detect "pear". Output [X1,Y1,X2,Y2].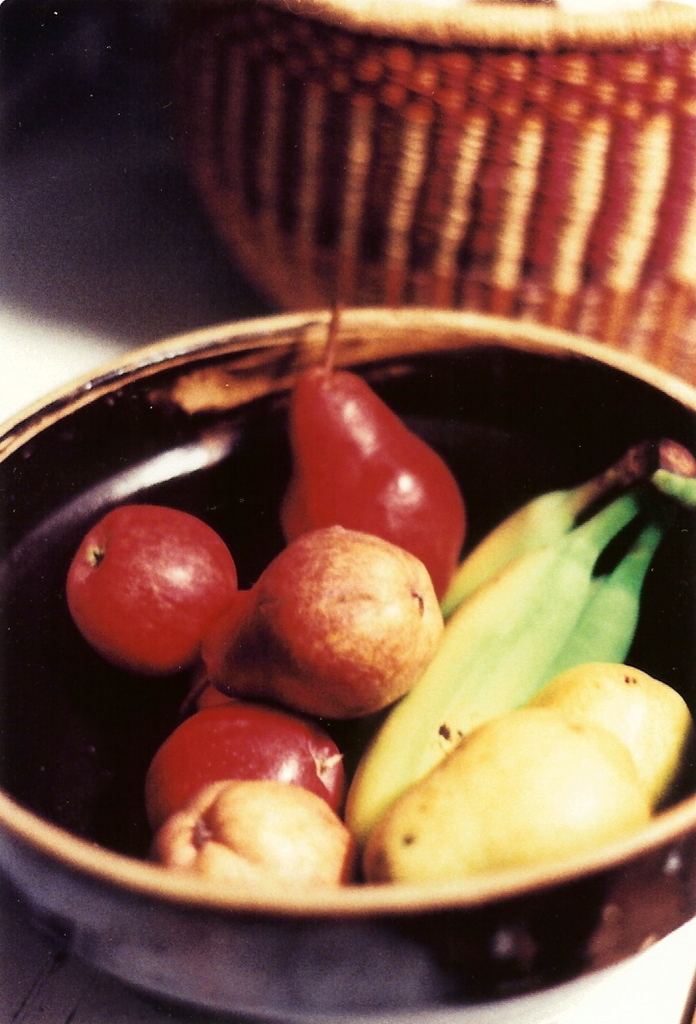
[278,366,467,602].
